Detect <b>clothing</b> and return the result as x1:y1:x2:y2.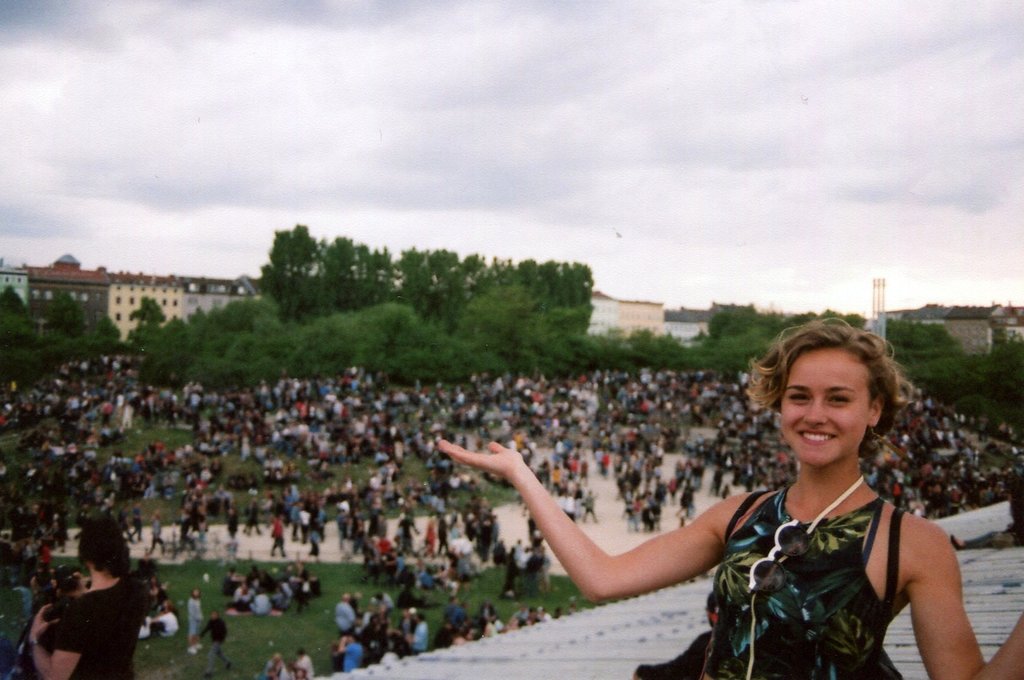
49:578:147:679.
